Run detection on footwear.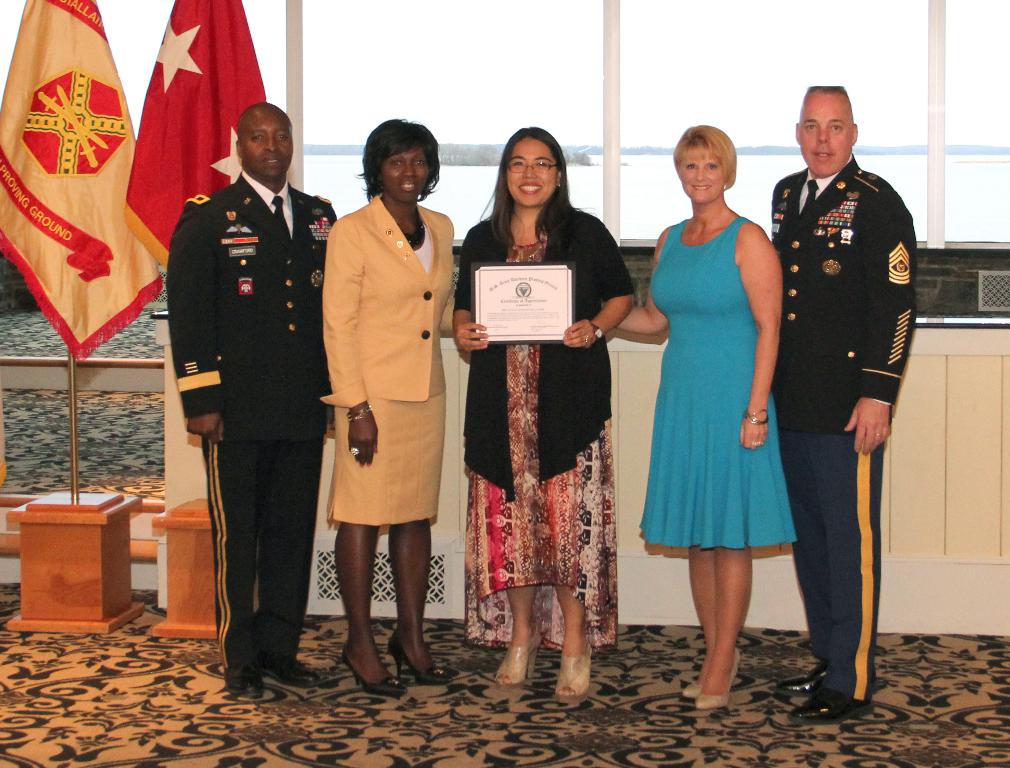
Result: (387, 625, 458, 680).
